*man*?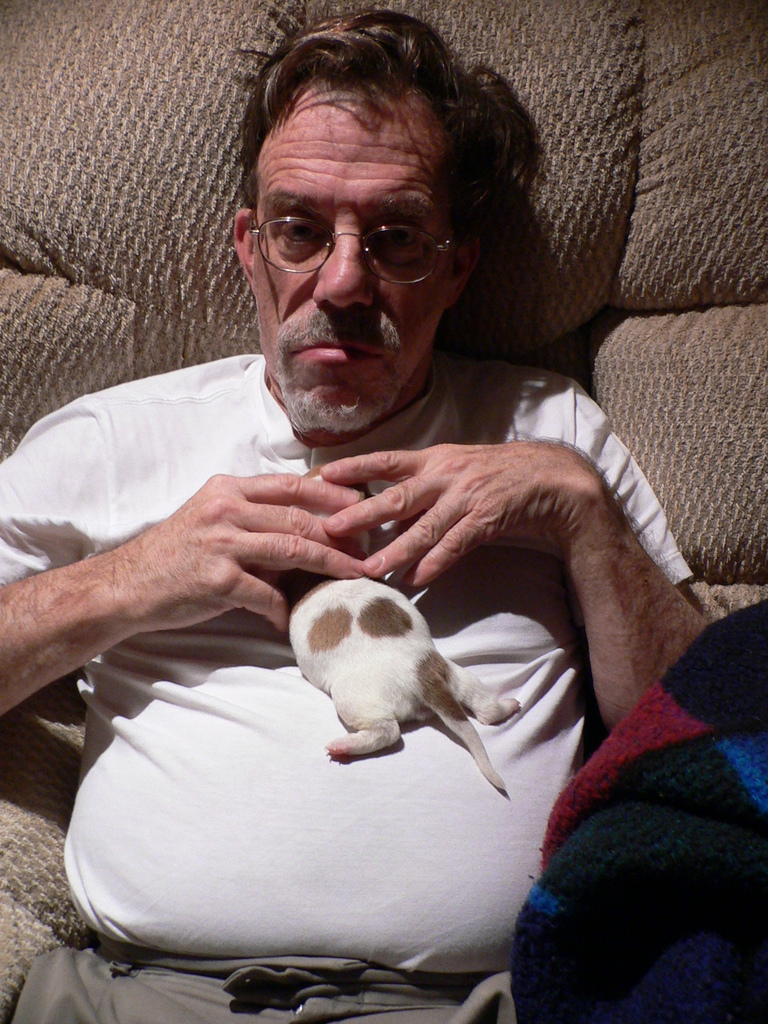
crop(7, 38, 693, 944)
